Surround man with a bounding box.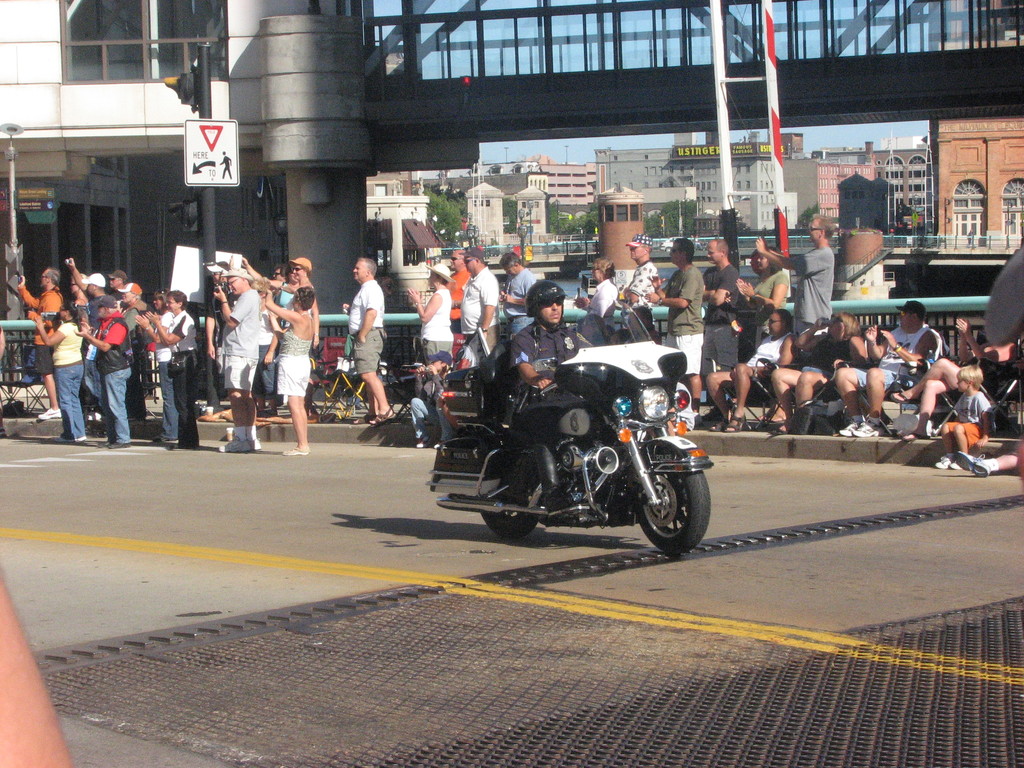
(328,250,390,422).
